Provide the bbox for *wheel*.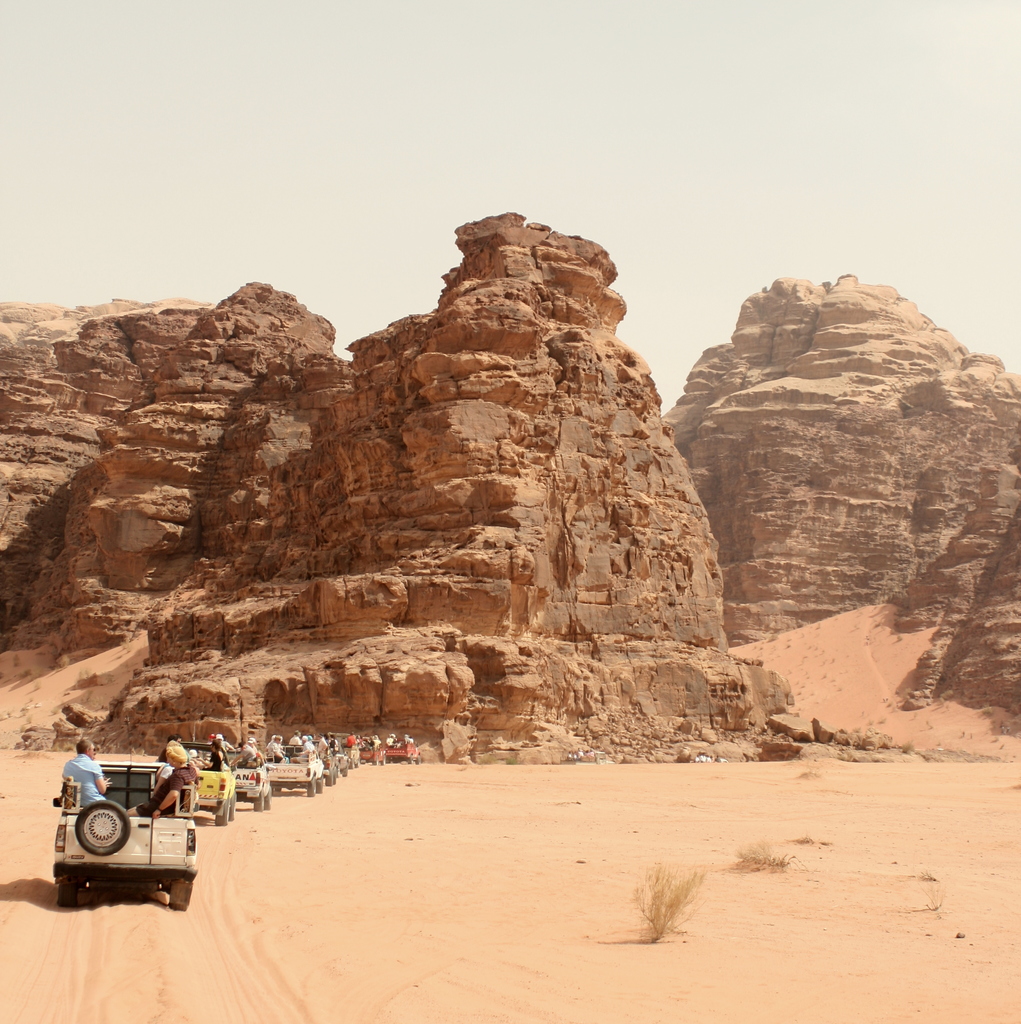
[72,799,134,858].
